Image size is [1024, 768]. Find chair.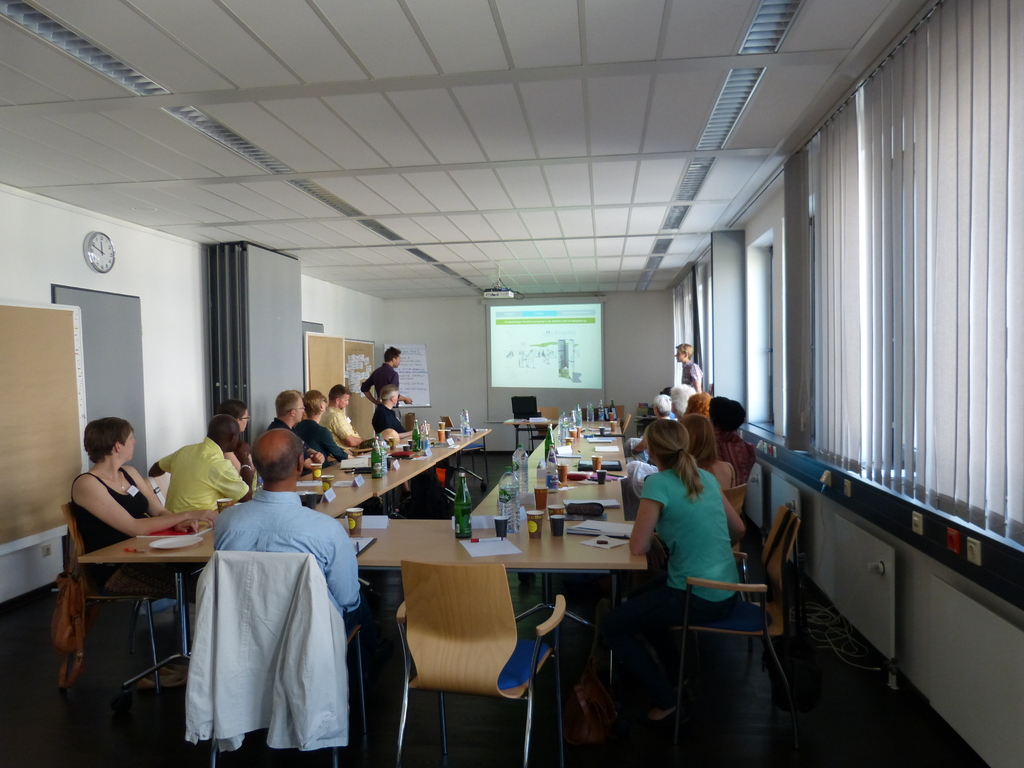
region(618, 411, 634, 444).
